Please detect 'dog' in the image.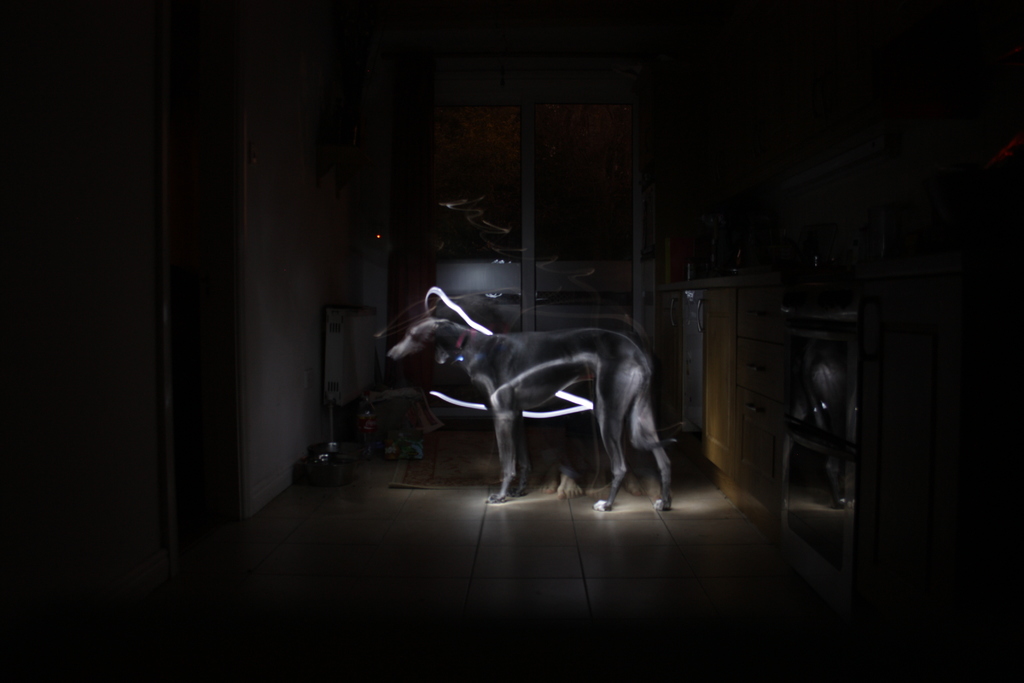
l=383, t=317, r=680, b=513.
